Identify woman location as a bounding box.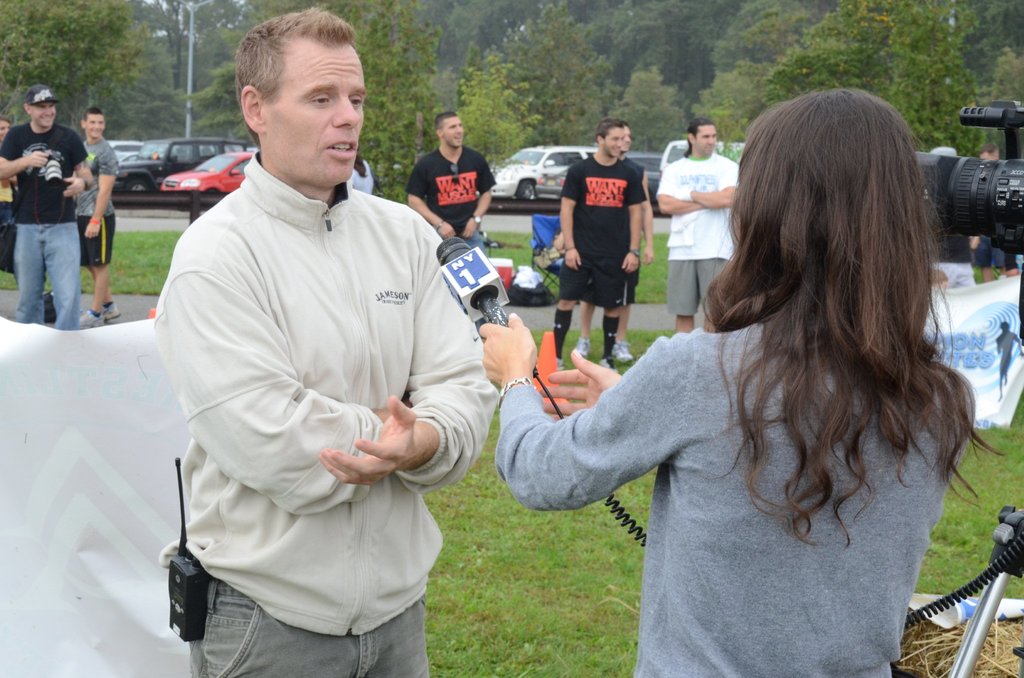
{"left": 465, "top": 82, "right": 994, "bottom": 677}.
